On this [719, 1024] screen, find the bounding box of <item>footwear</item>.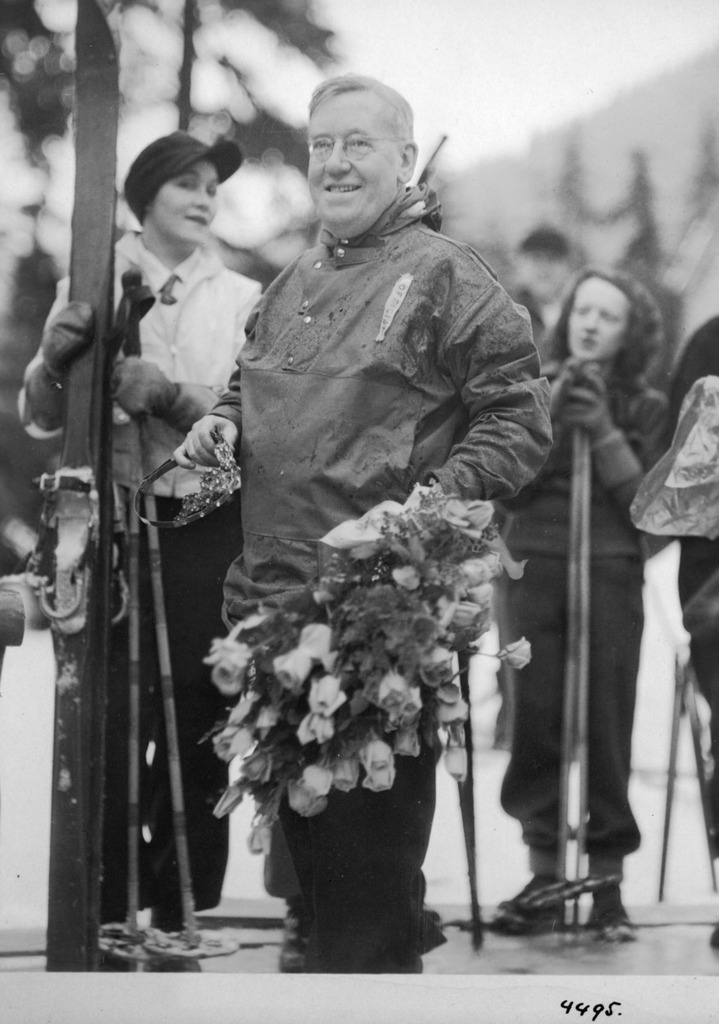
Bounding box: (573,868,646,942).
